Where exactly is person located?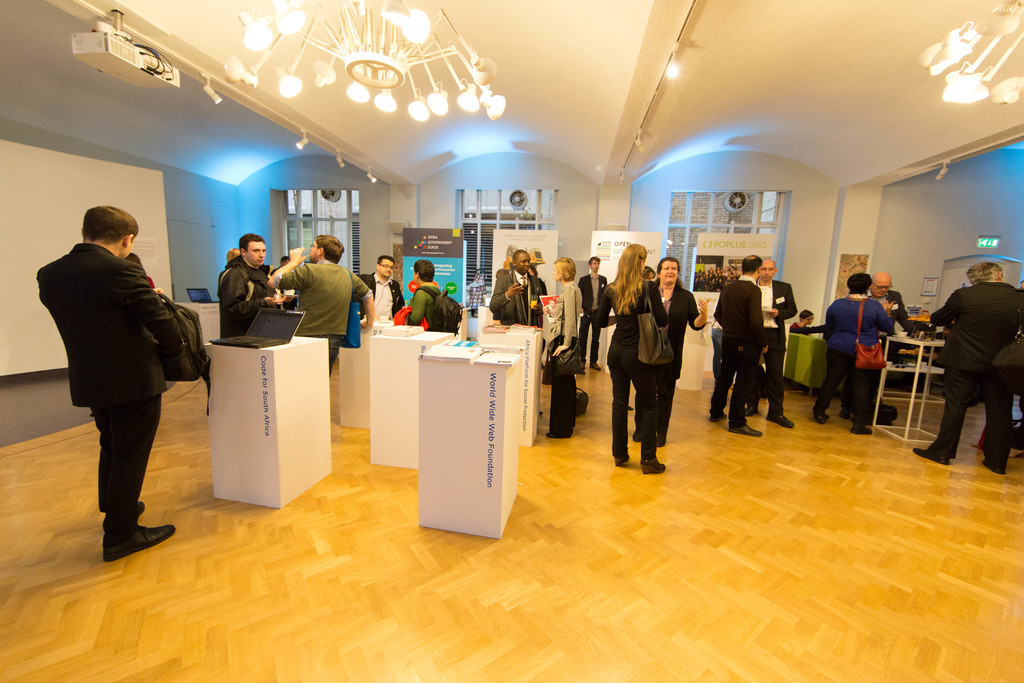
Its bounding box is 838:272:912:418.
